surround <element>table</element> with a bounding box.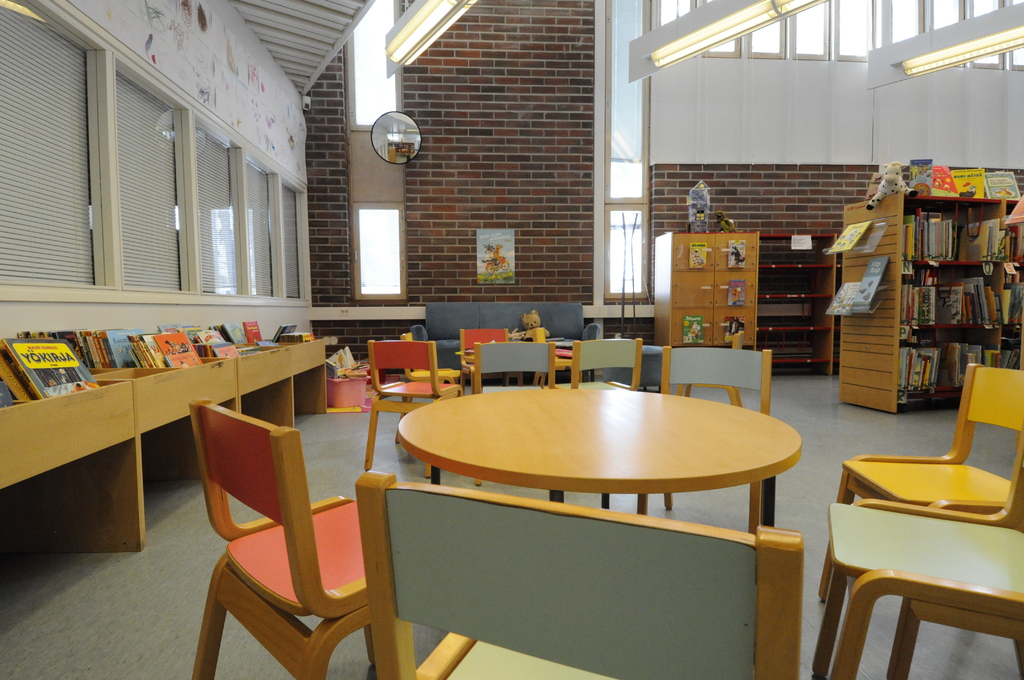
x1=381 y1=365 x2=828 y2=679.
